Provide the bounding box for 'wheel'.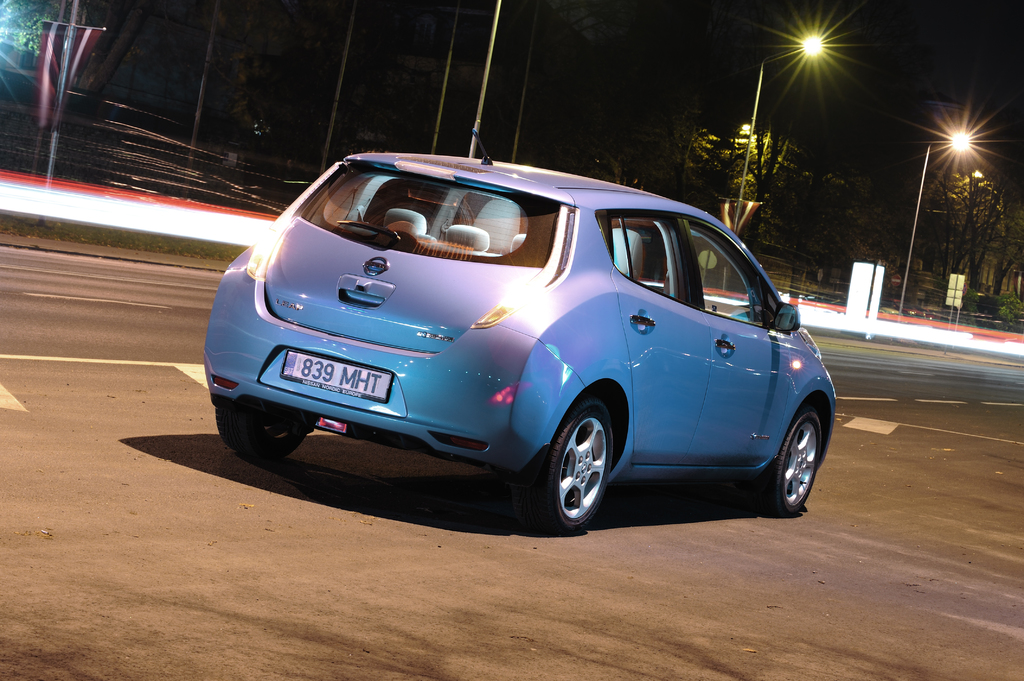
[x1=215, y1=408, x2=320, y2=457].
